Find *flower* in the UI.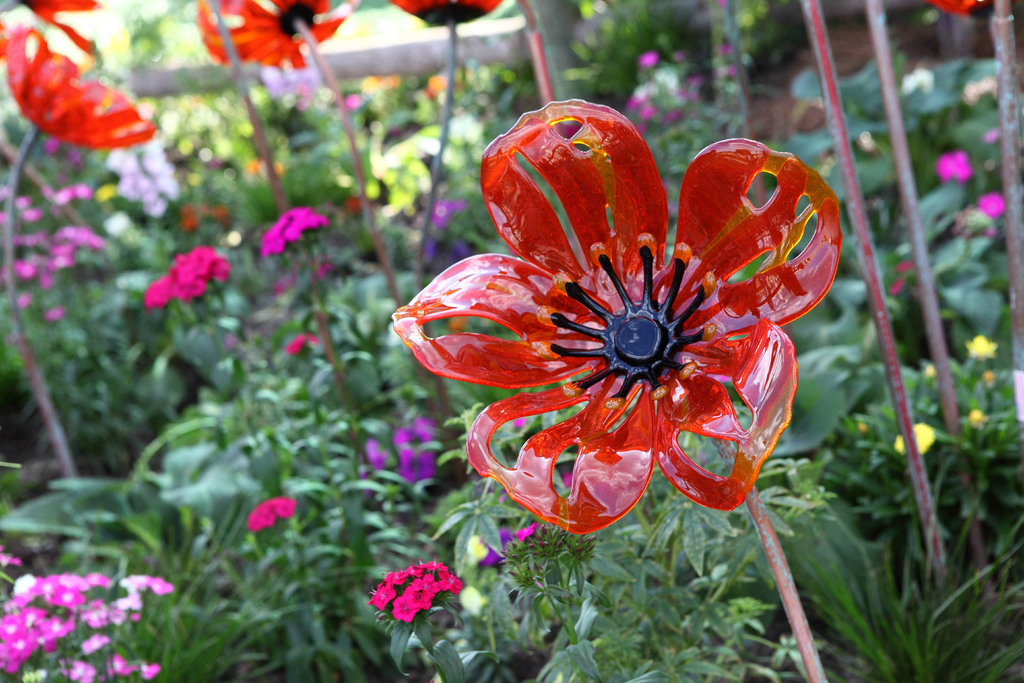
UI element at bbox(977, 188, 1000, 220).
